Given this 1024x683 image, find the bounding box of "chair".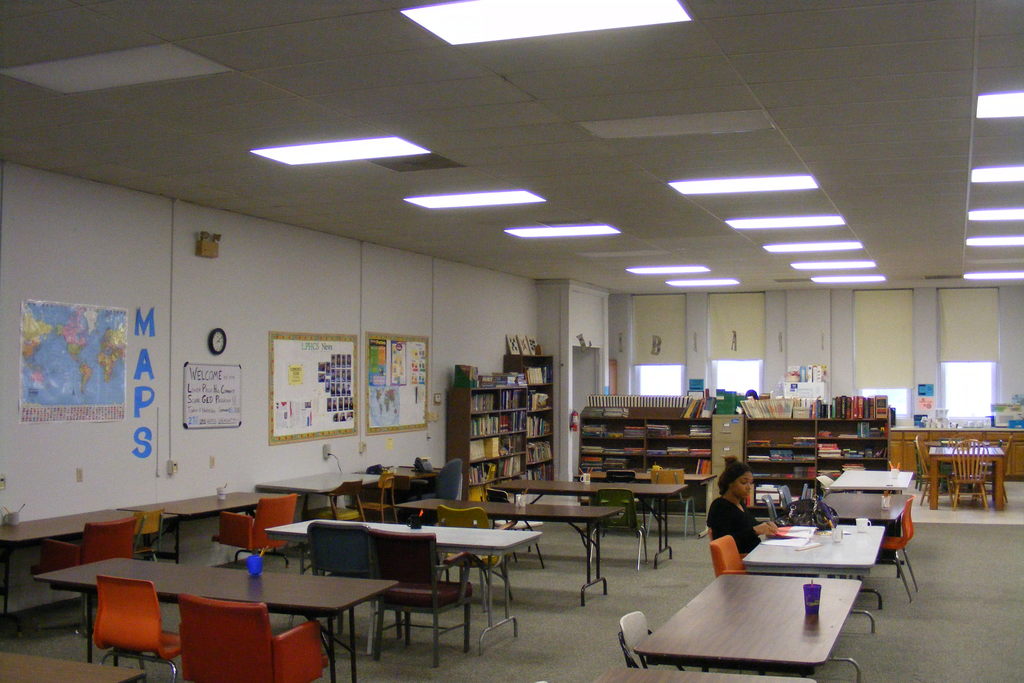
{"left": 967, "top": 432, "right": 1014, "bottom": 509}.
